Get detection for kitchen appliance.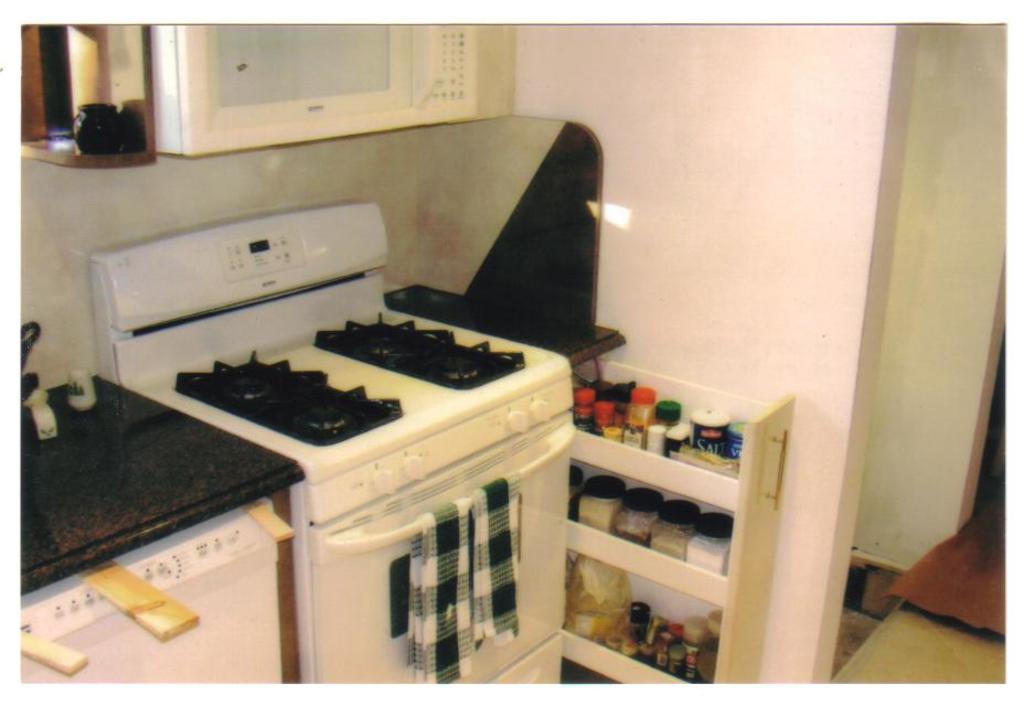
Detection: <bbox>619, 600, 648, 646</bbox>.
